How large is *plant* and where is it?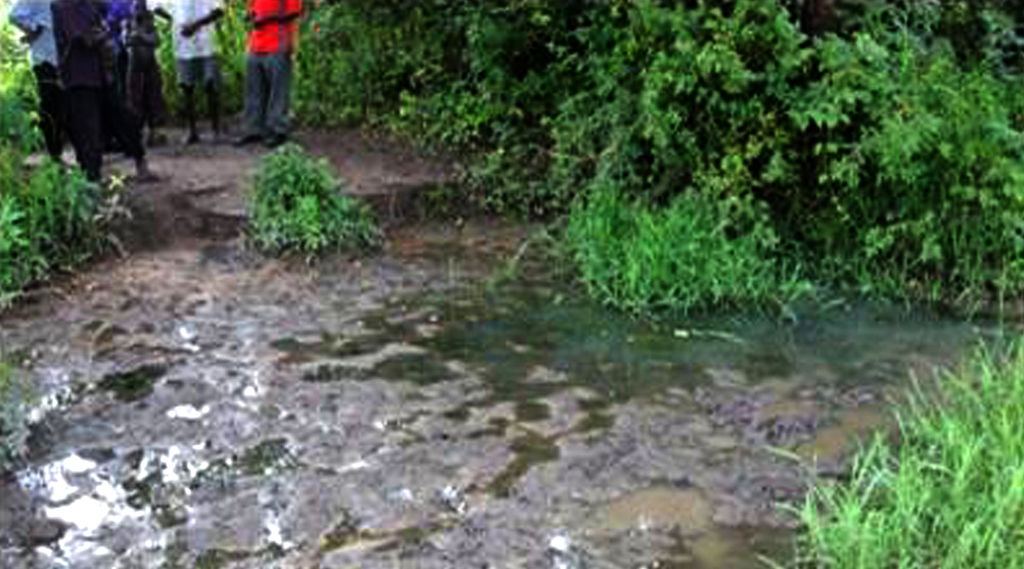
Bounding box: <bbox>257, 125, 393, 250</bbox>.
